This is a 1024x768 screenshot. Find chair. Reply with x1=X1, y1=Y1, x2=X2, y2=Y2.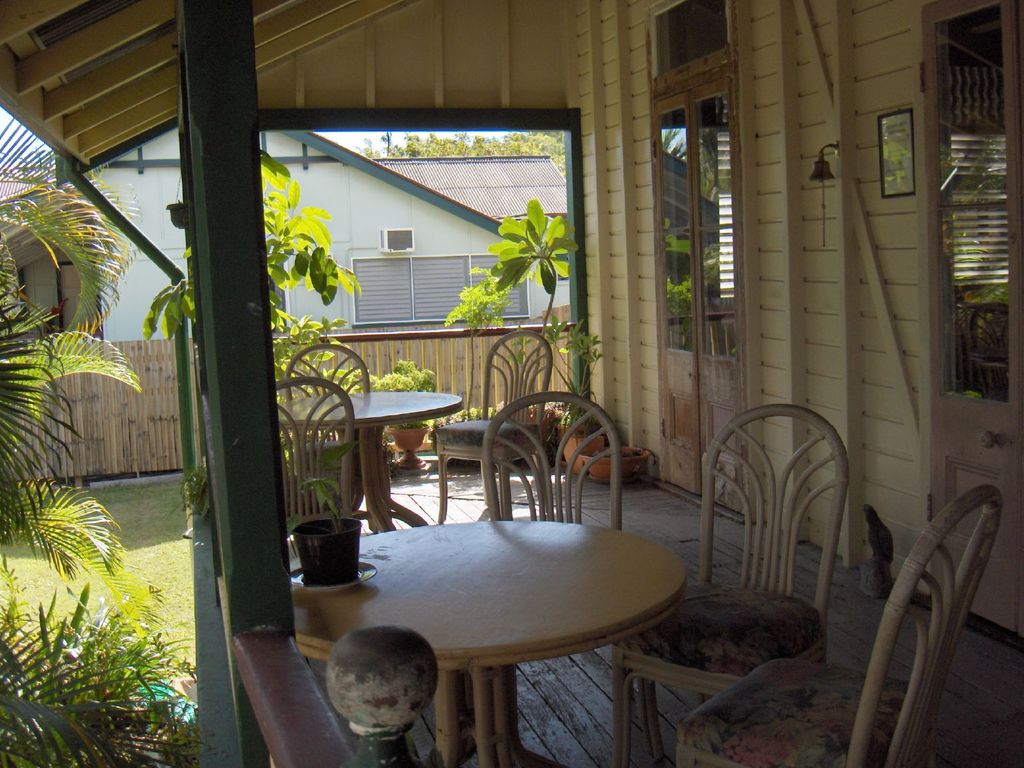
x1=273, y1=373, x2=358, y2=518.
